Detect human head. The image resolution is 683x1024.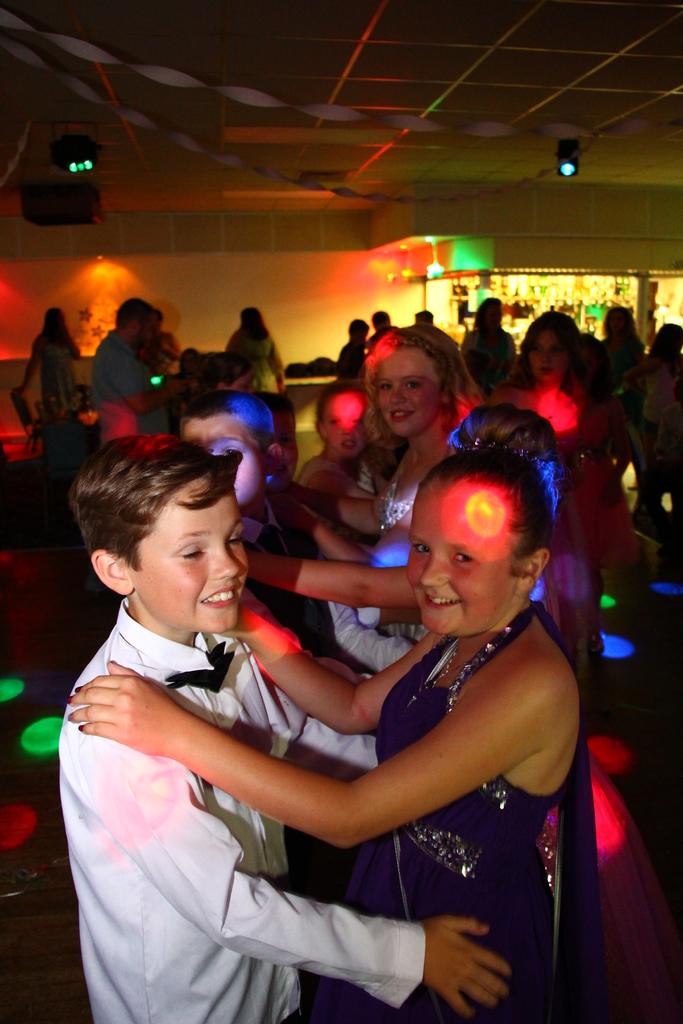
{"left": 44, "top": 307, "right": 67, "bottom": 328}.
